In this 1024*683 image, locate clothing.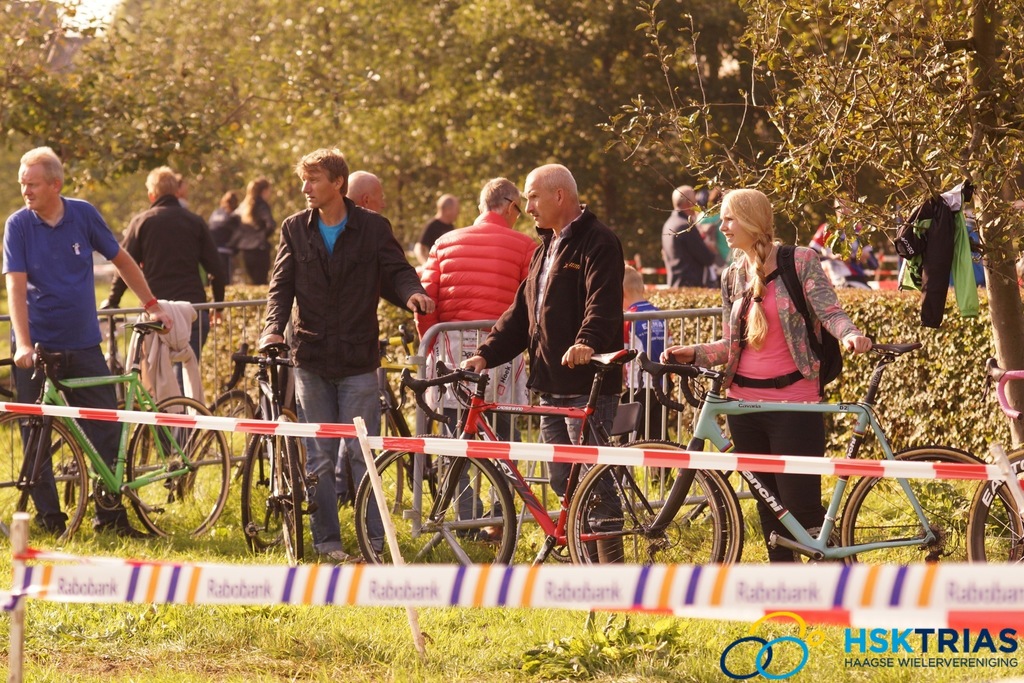
Bounding box: 237, 197, 272, 284.
